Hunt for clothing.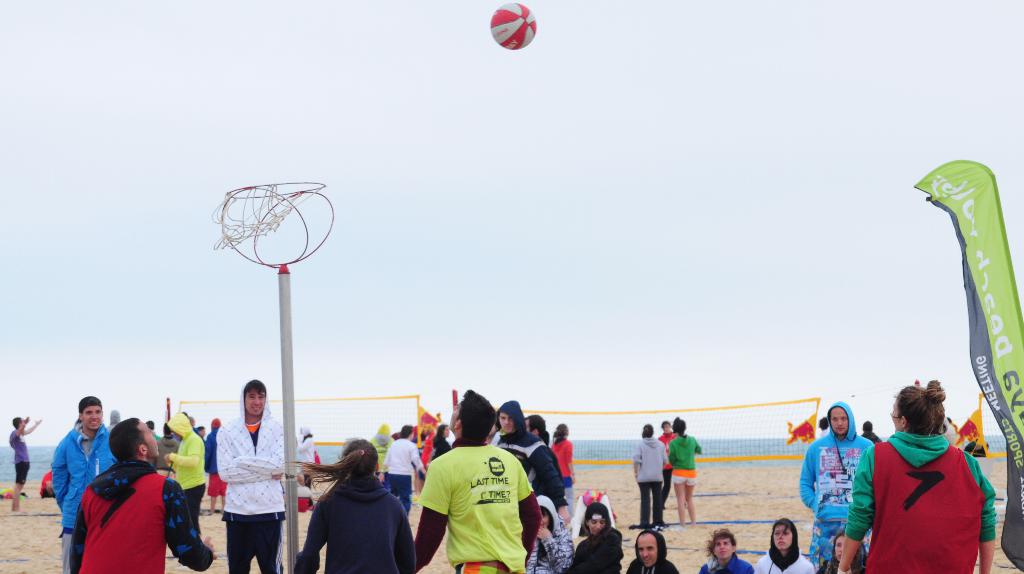
Hunted down at pyautogui.locateOnScreen(700, 555, 754, 573).
